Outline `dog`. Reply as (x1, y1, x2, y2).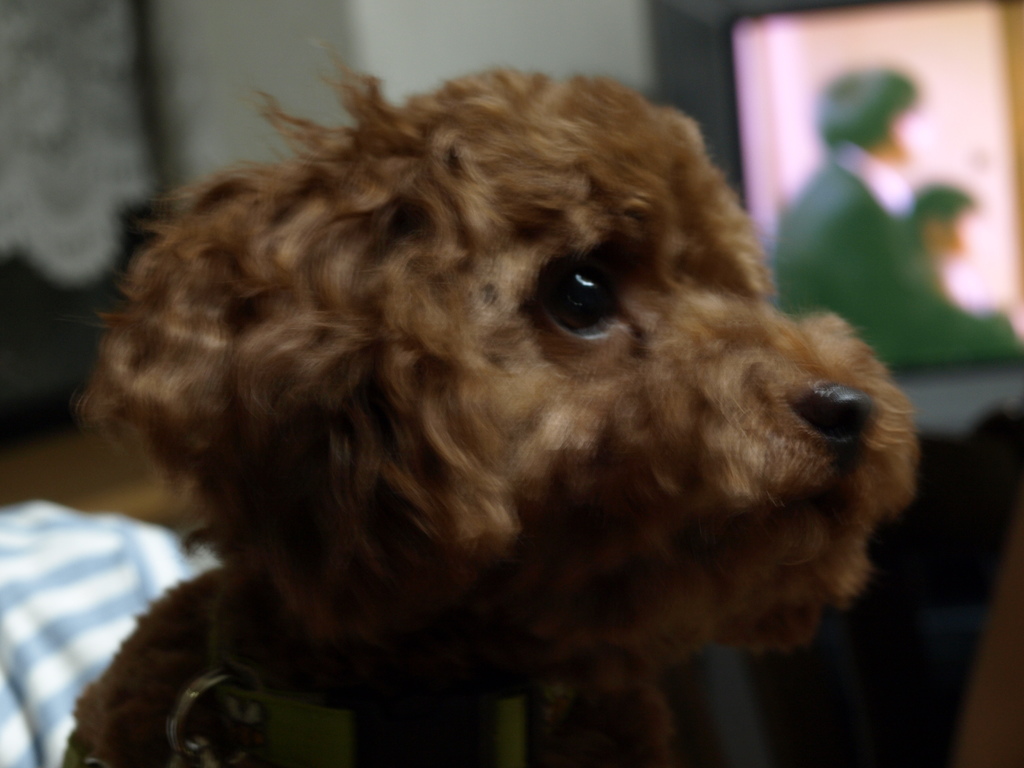
(62, 45, 922, 767).
